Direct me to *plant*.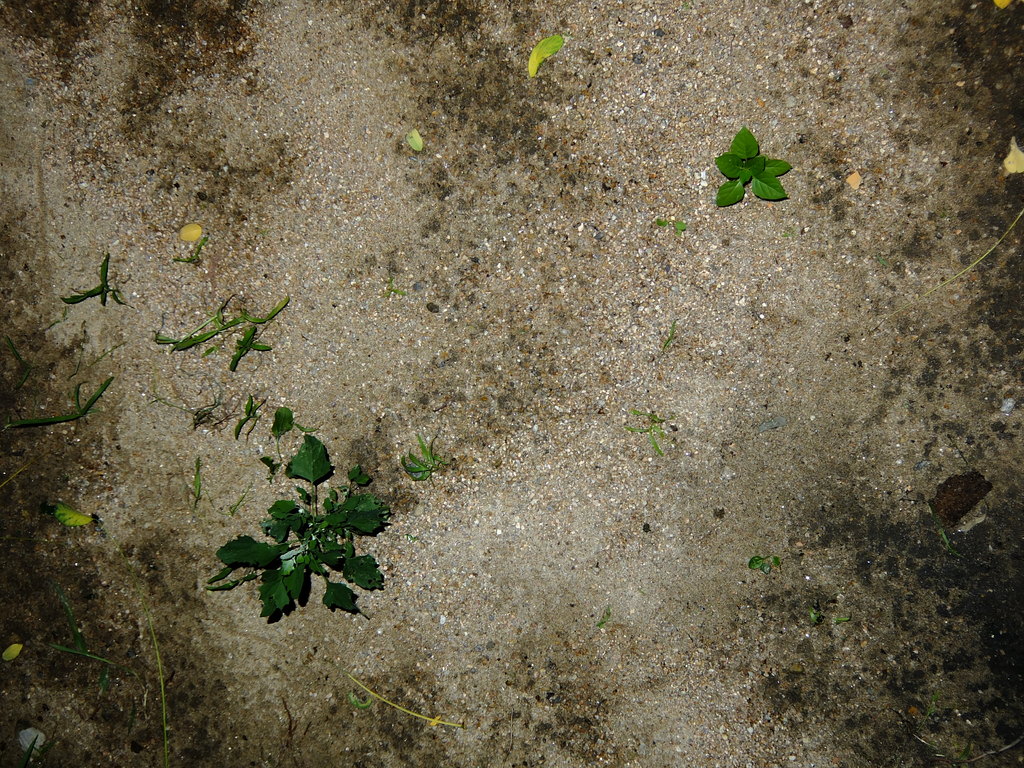
Direction: 397 436 443 488.
